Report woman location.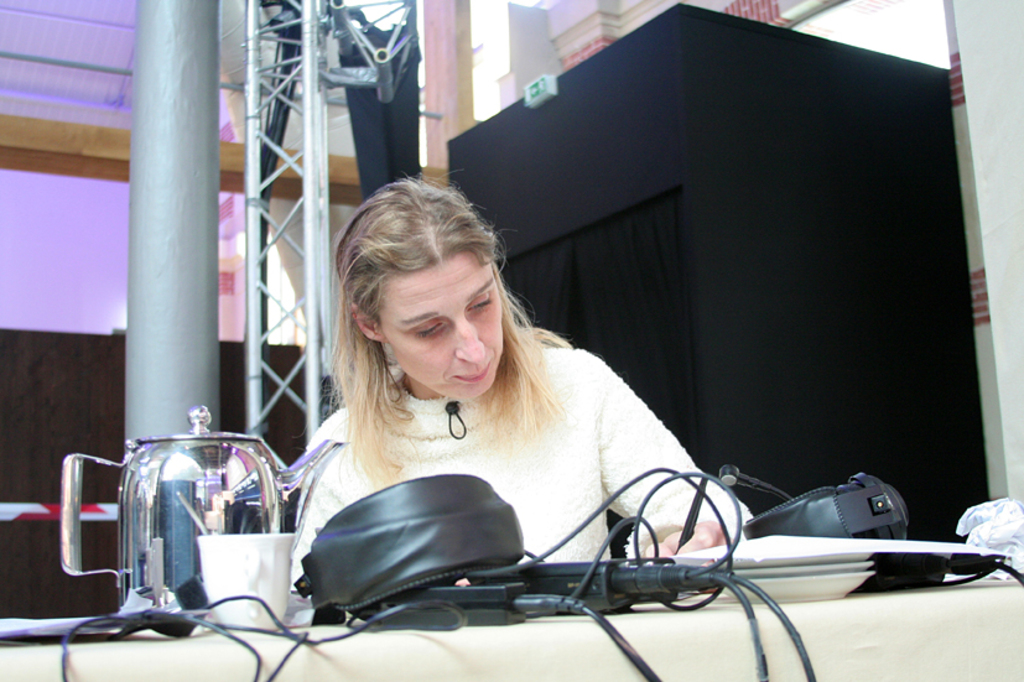
Report: region(282, 179, 753, 592).
